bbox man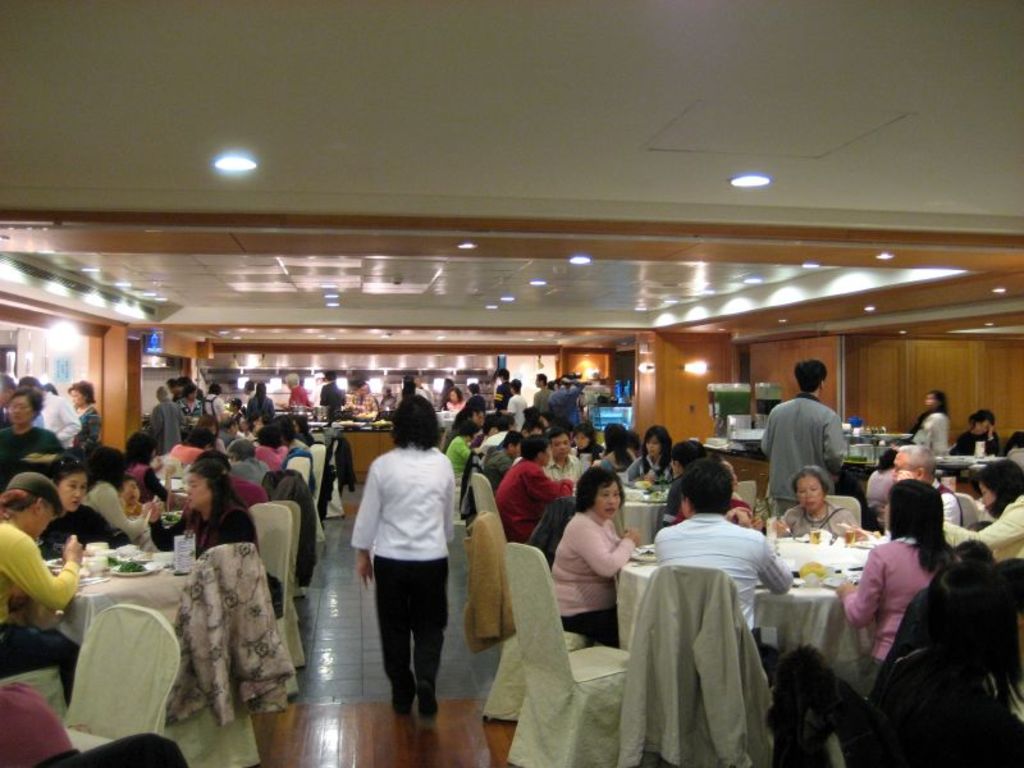
531:372:554:411
